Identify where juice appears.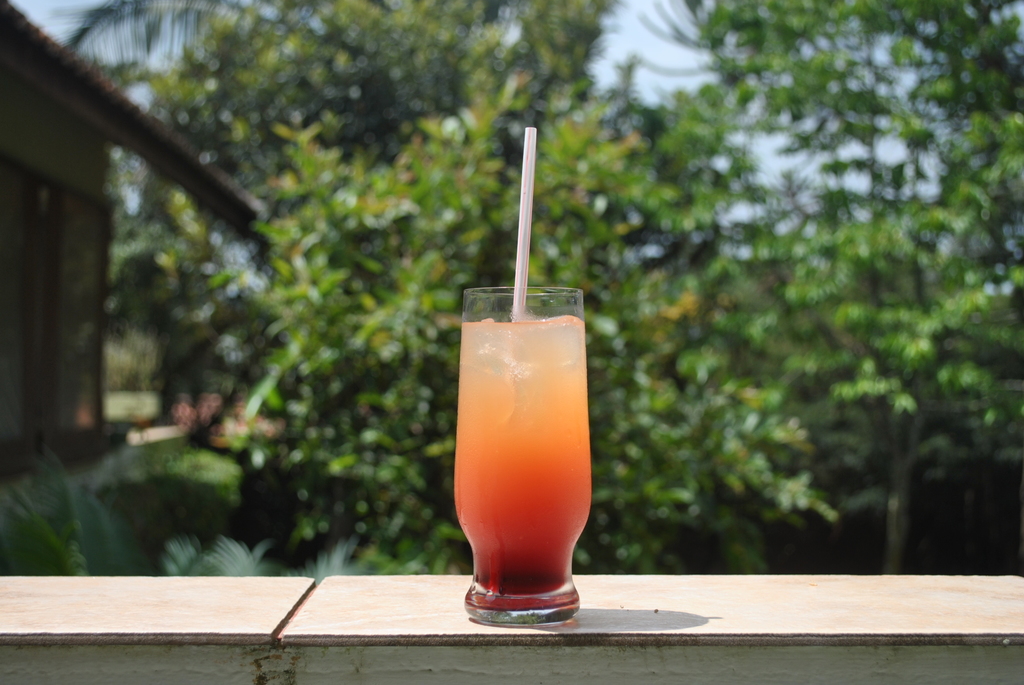
Appears at box=[451, 311, 593, 597].
